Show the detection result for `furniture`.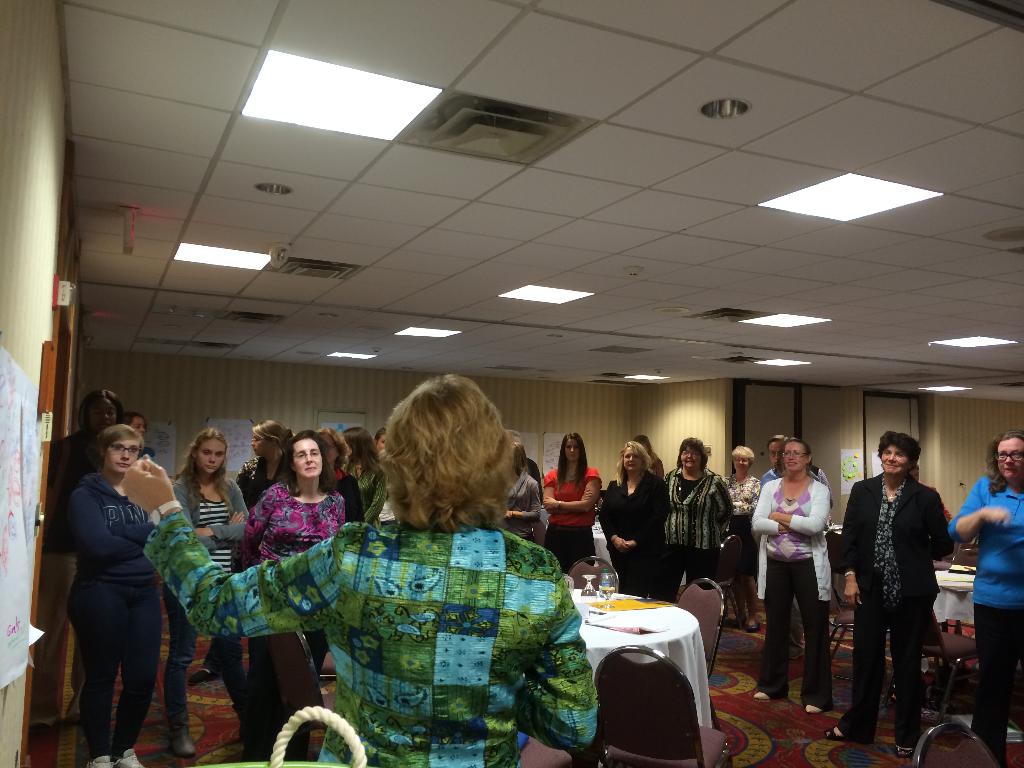
[573,586,714,726].
